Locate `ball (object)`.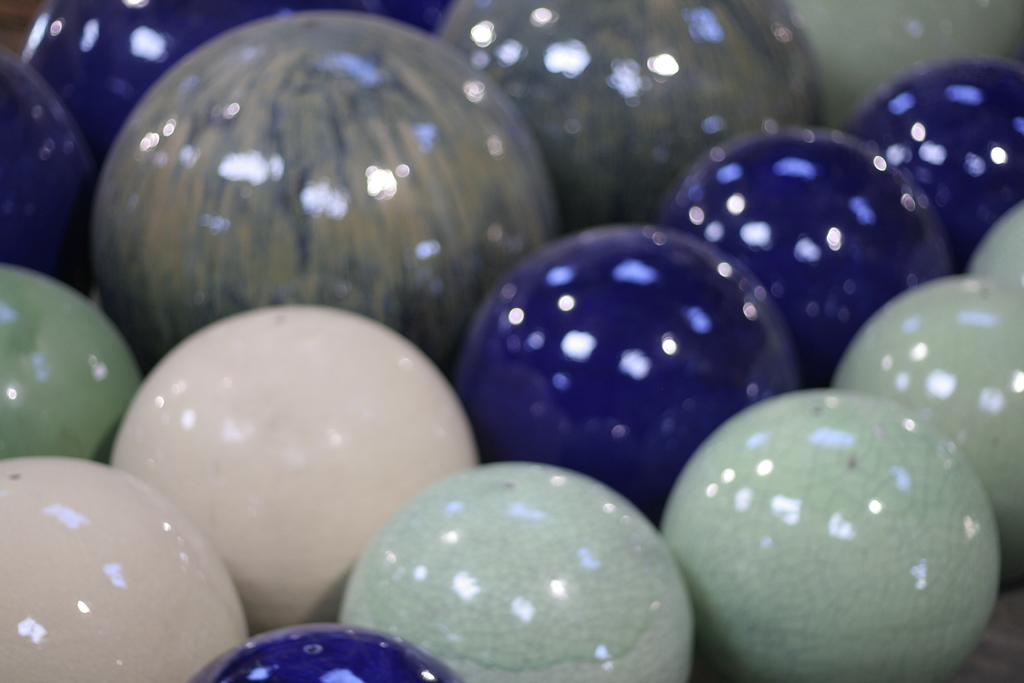
Bounding box: (x1=20, y1=0, x2=433, y2=157).
